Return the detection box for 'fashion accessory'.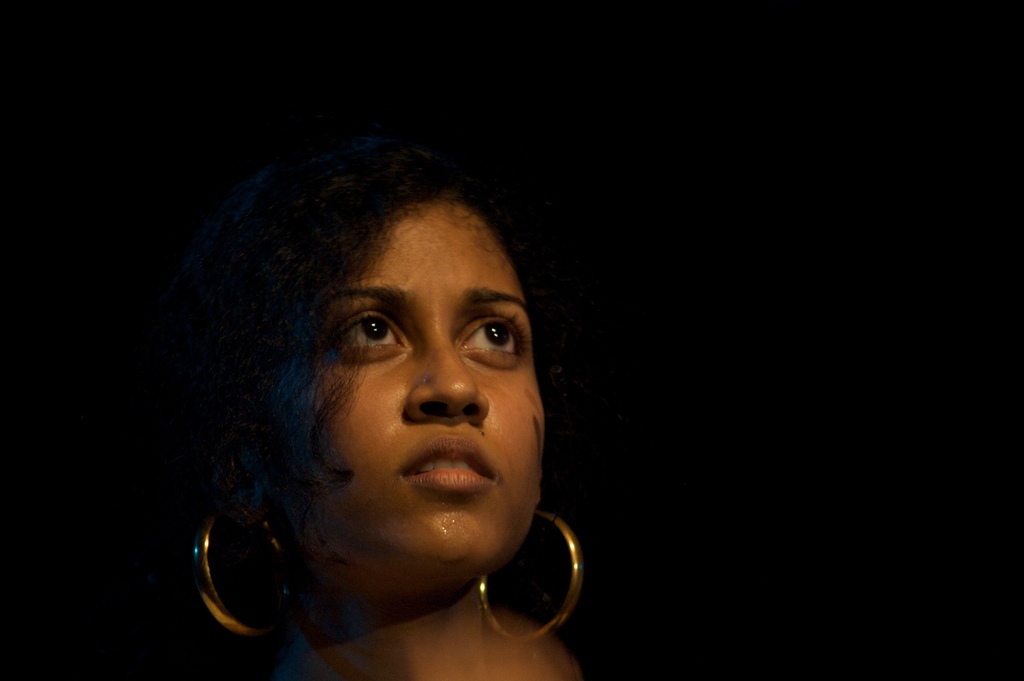
<region>479, 506, 582, 644</region>.
